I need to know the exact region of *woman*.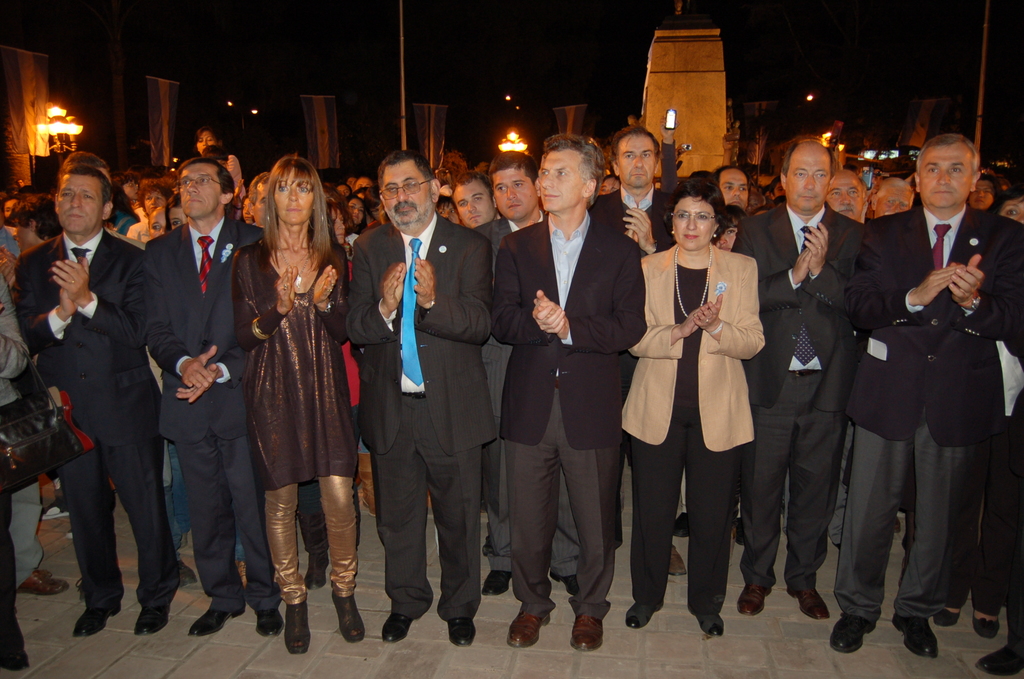
Region: bbox=(621, 181, 767, 629).
